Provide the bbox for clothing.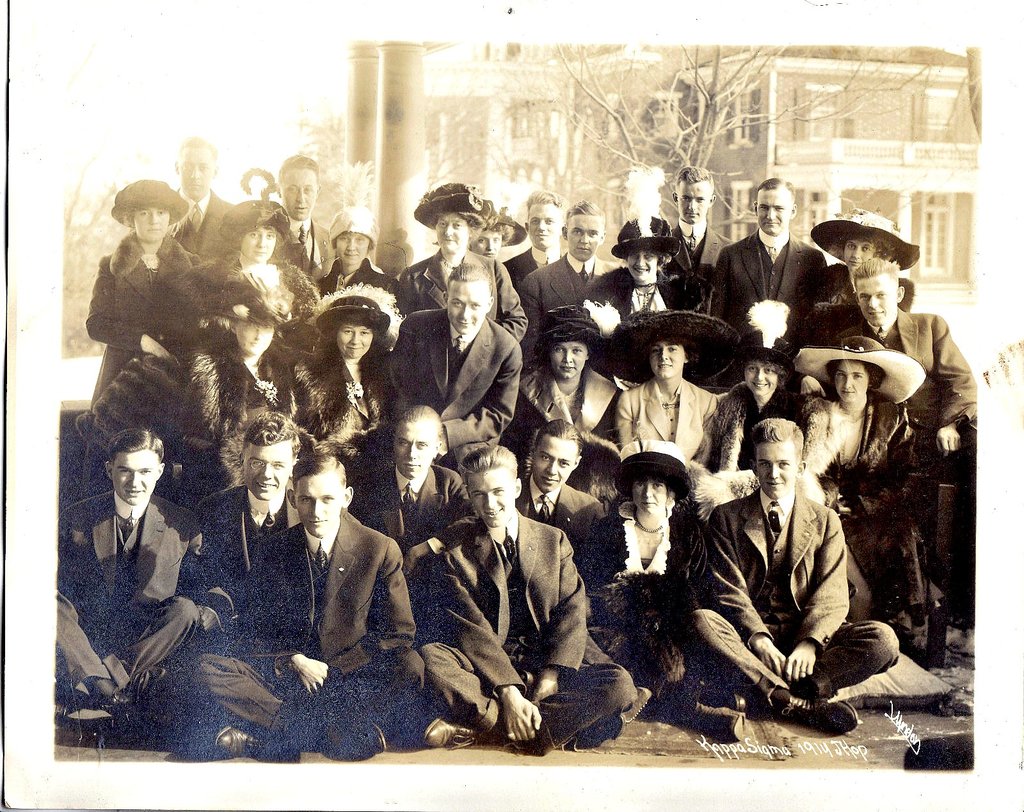
{"left": 705, "top": 226, "right": 833, "bottom": 332}.
